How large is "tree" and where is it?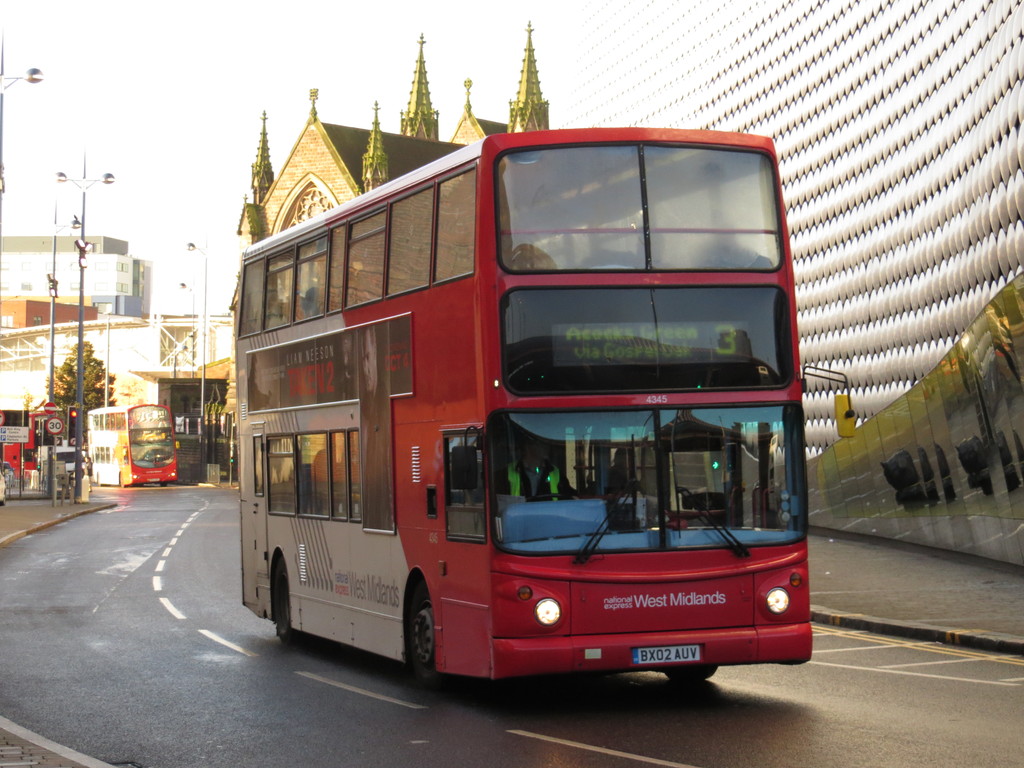
Bounding box: <region>222, 367, 247, 488</region>.
